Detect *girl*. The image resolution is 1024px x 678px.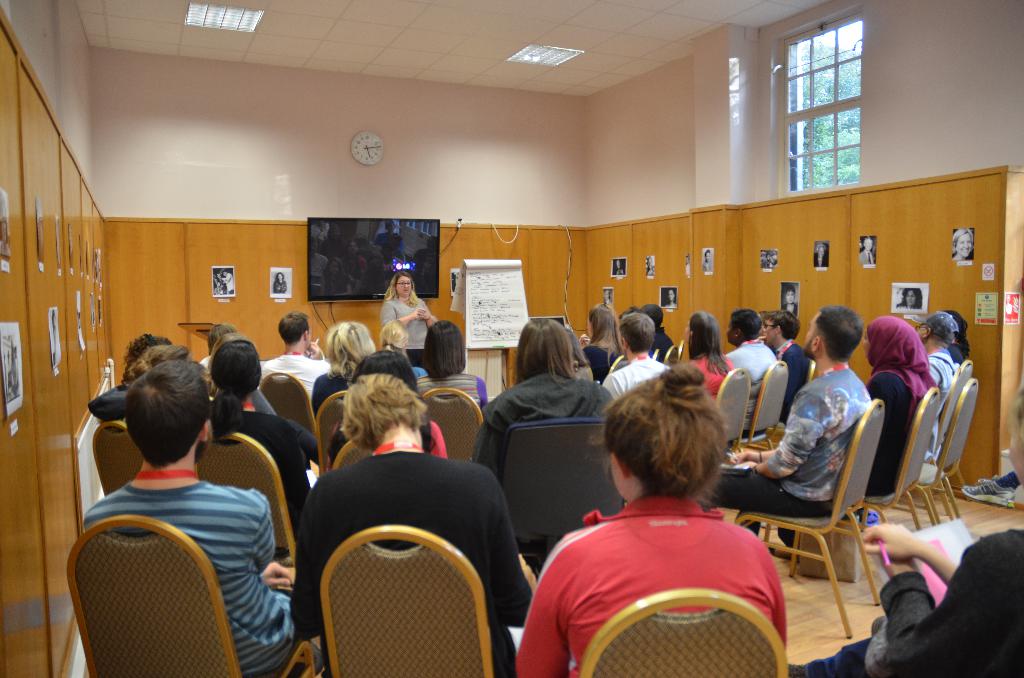
l=516, t=364, r=785, b=677.
